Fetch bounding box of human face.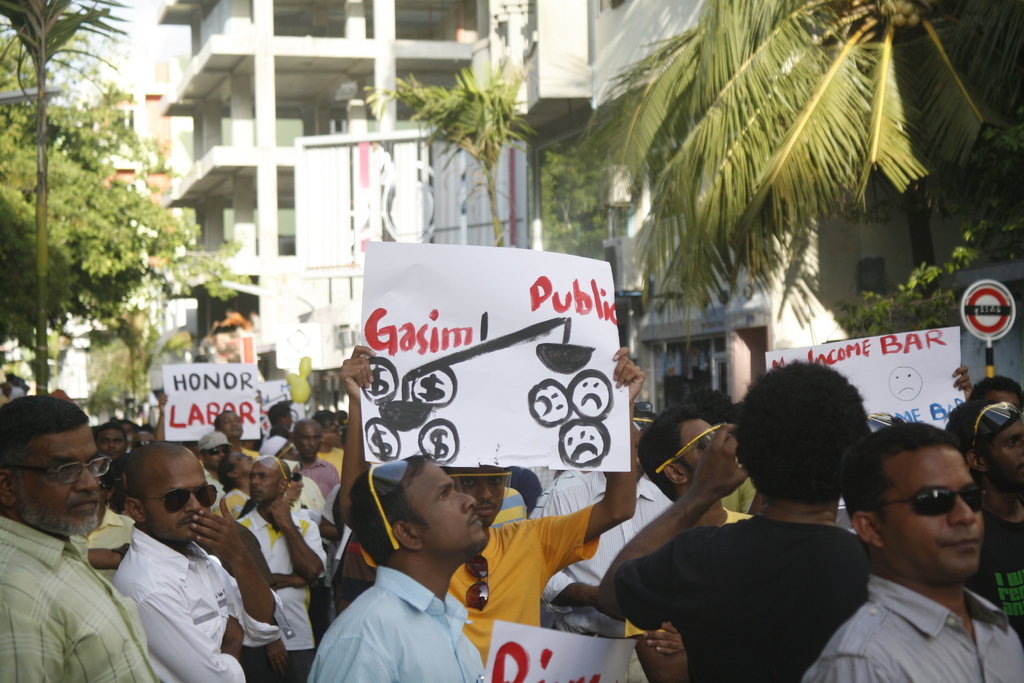
Bbox: l=134, t=450, r=218, b=534.
